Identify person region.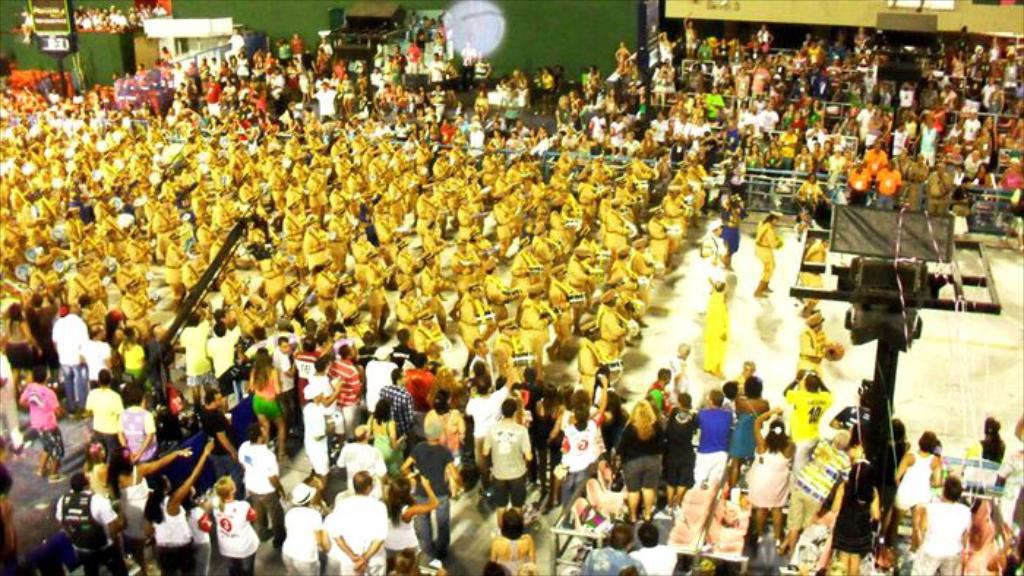
Region: {"x1": 783, "y1": 314, "x2": 837, "y2": 390}.
